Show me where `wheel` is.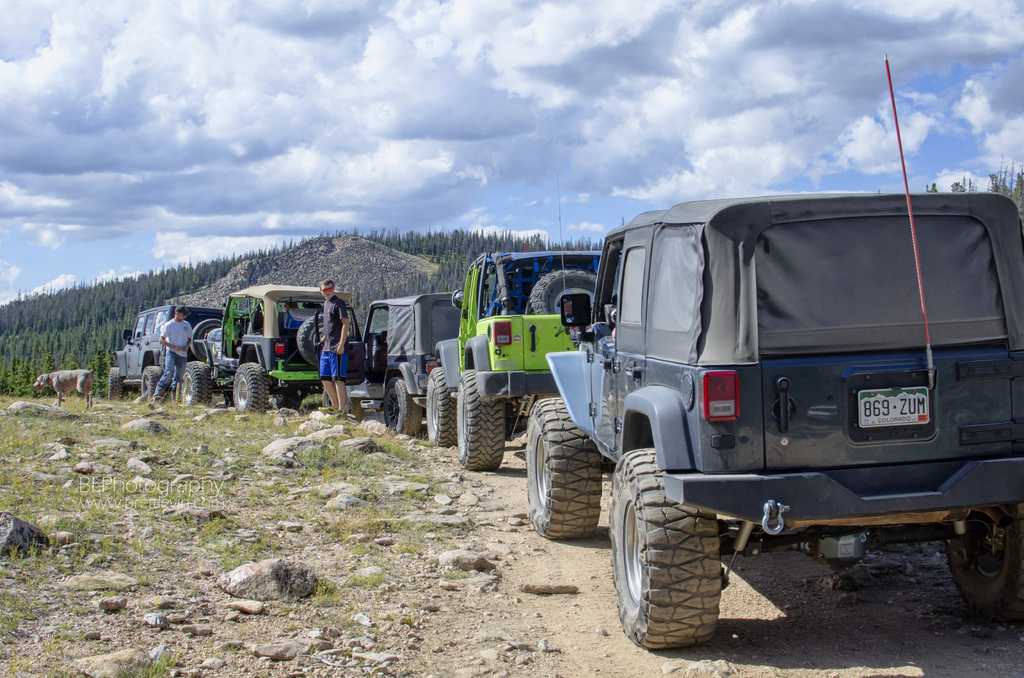
`wheel` is at box=[230, 358, 268, 414].
